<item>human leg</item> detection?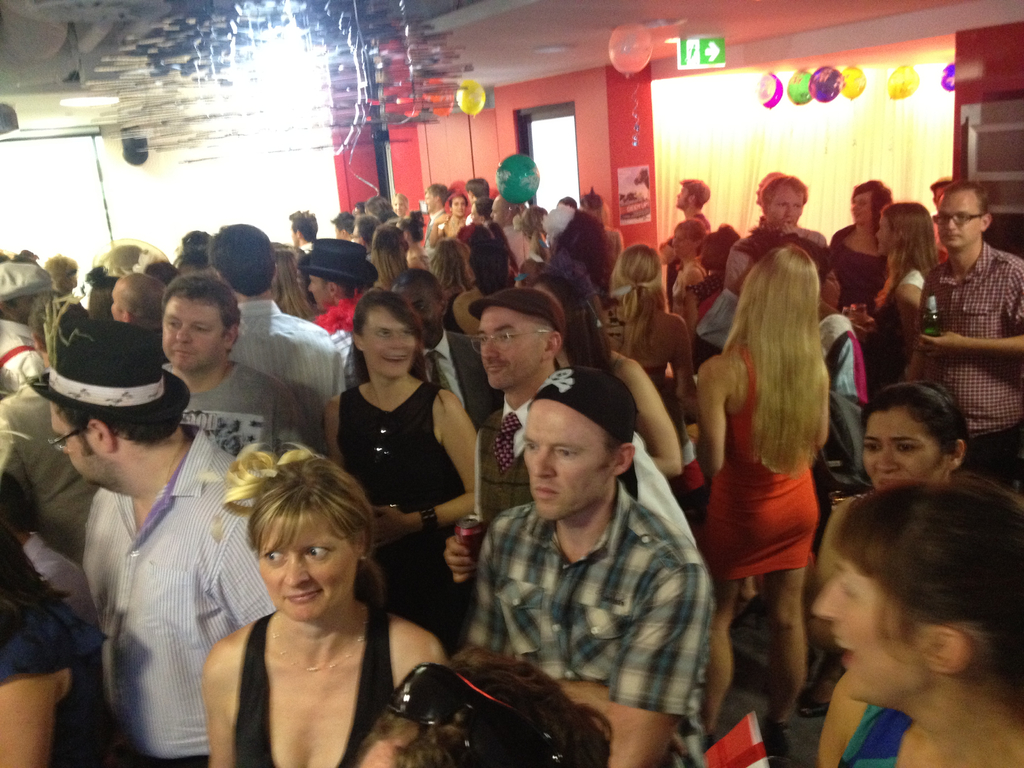
[x1=767, y1=569, x2=806, y2=729]
